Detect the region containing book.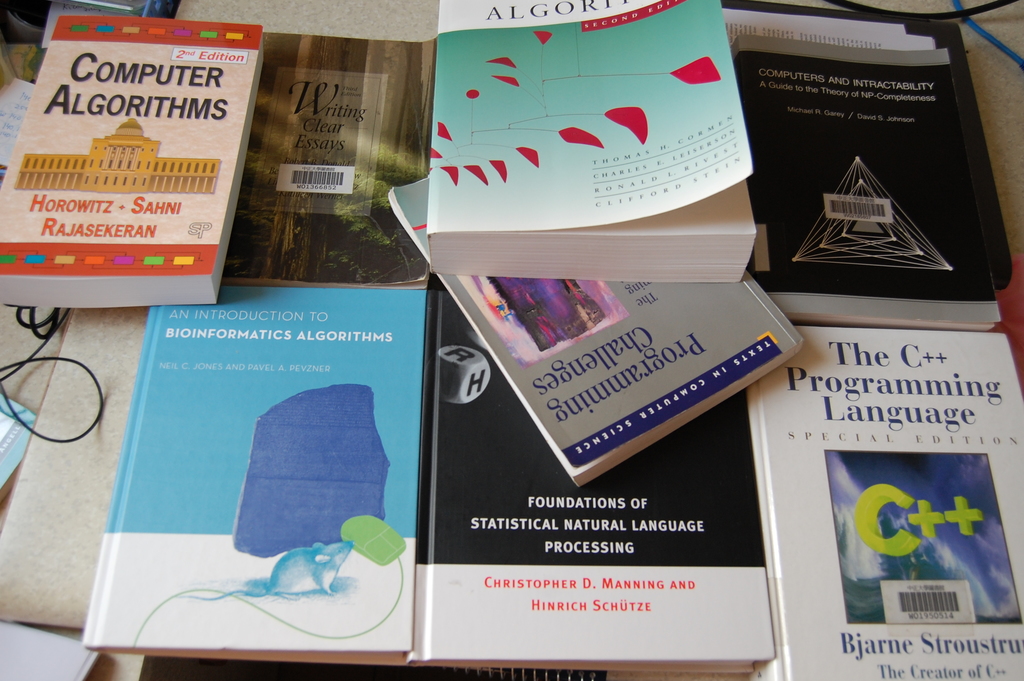
(0, 13, 270, 307).
